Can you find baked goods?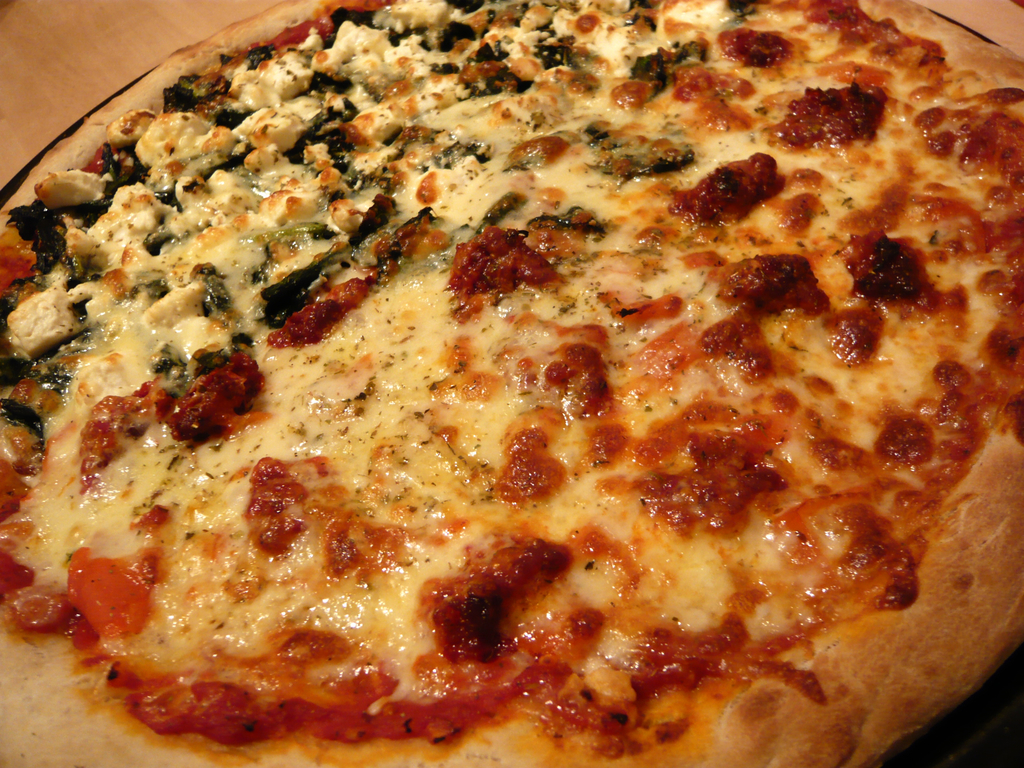
Yes, bounding box: locate(0, 0, 1023, 767).
